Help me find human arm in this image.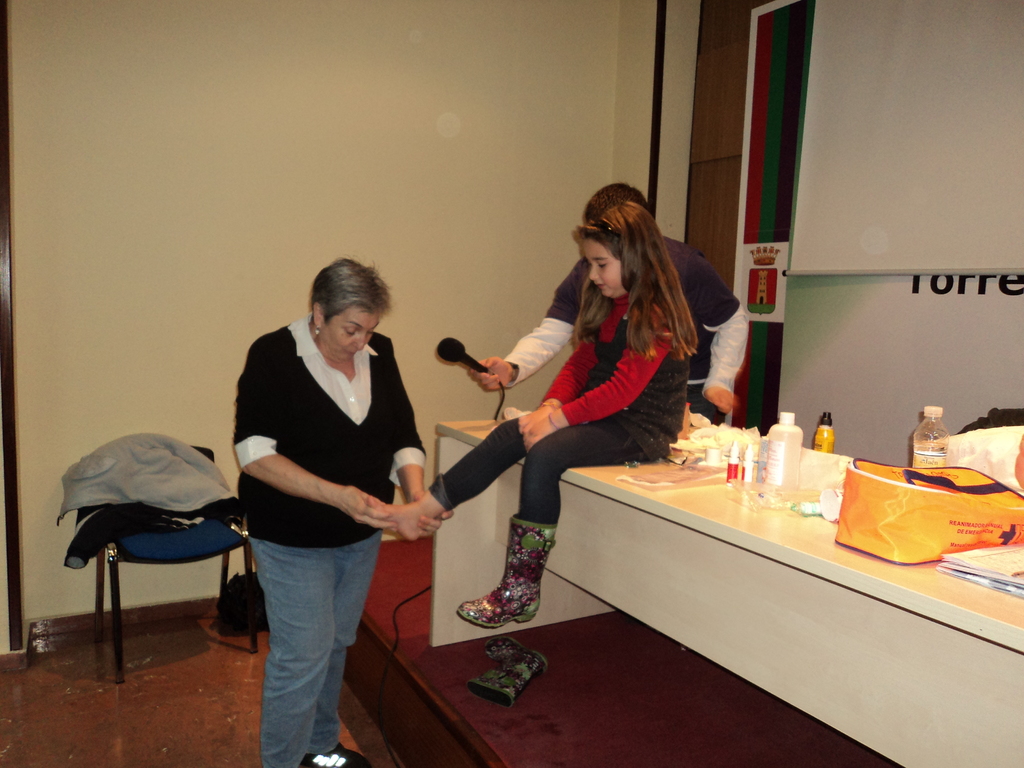
Found it: left=520, top=309, right=604, bottom=436.
